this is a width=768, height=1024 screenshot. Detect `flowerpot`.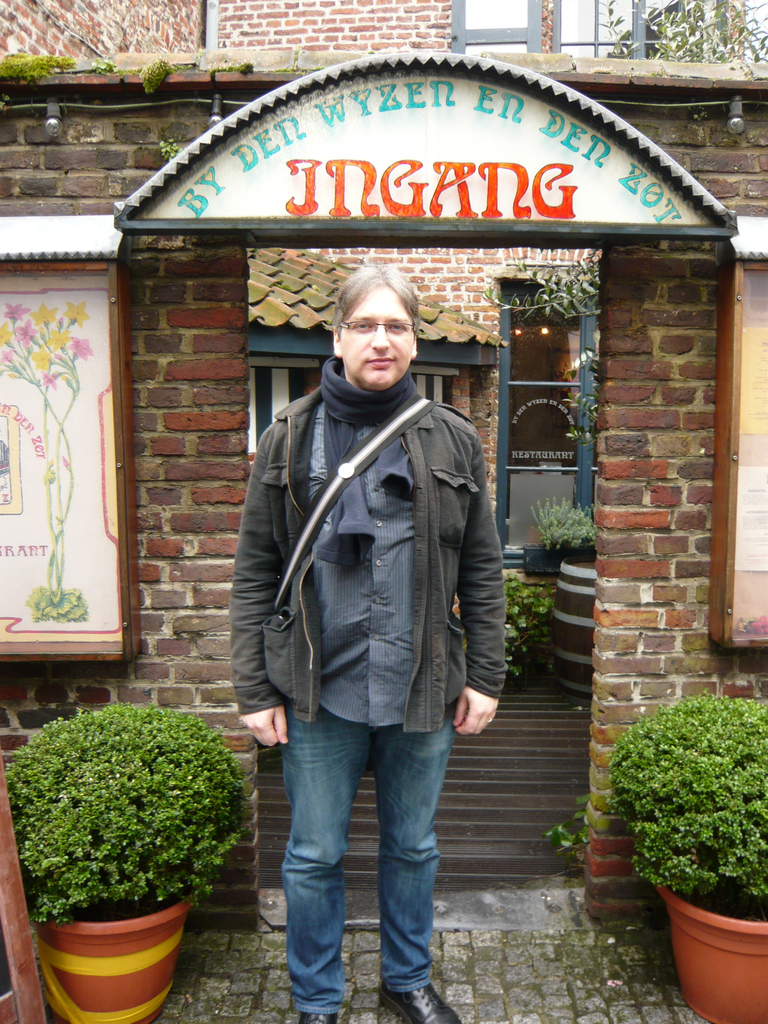
[37,896,198,1023].
